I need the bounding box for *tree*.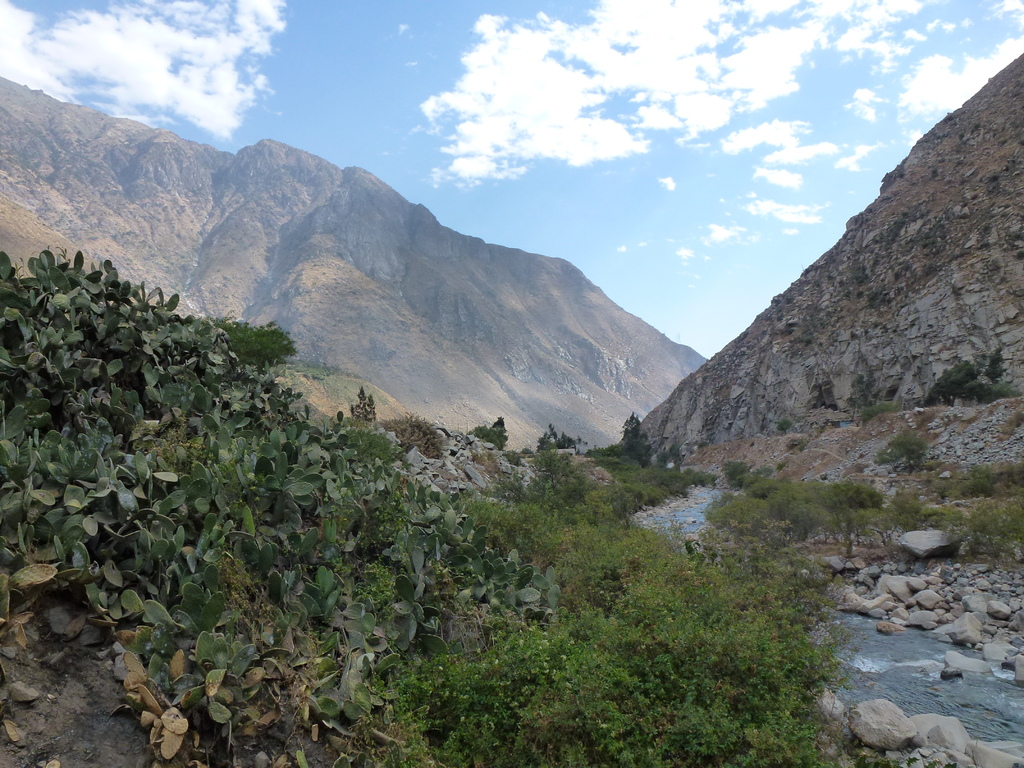
Here it is: region(608, 408, 652, 468).
